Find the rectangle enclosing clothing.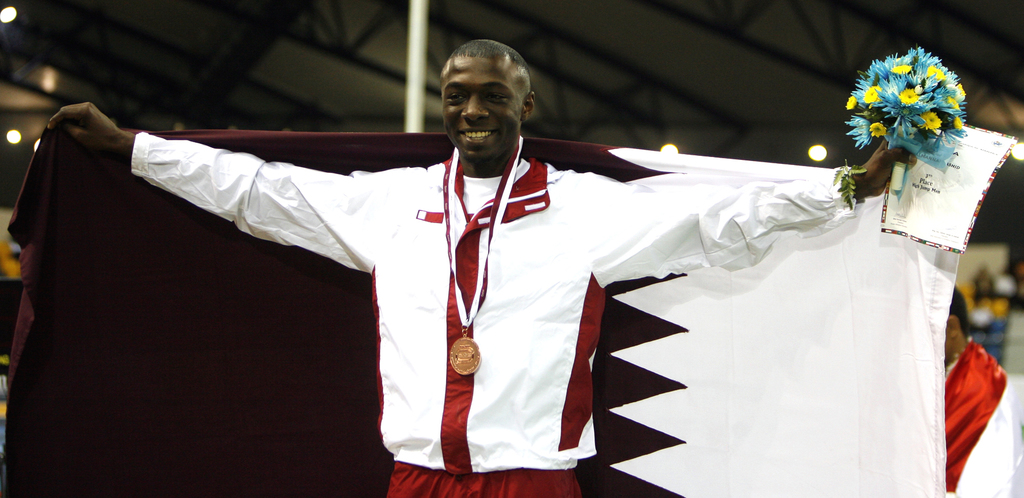
[939,338,1023,497].
